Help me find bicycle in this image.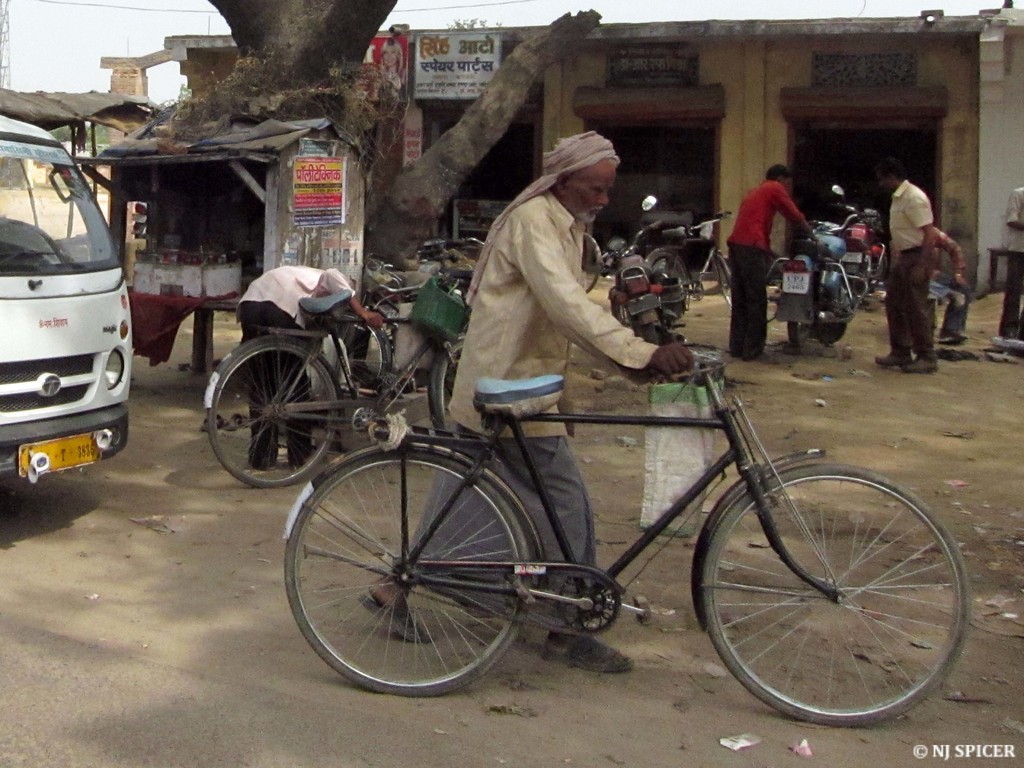
Found it: locate(202, 284, 480, 486).
